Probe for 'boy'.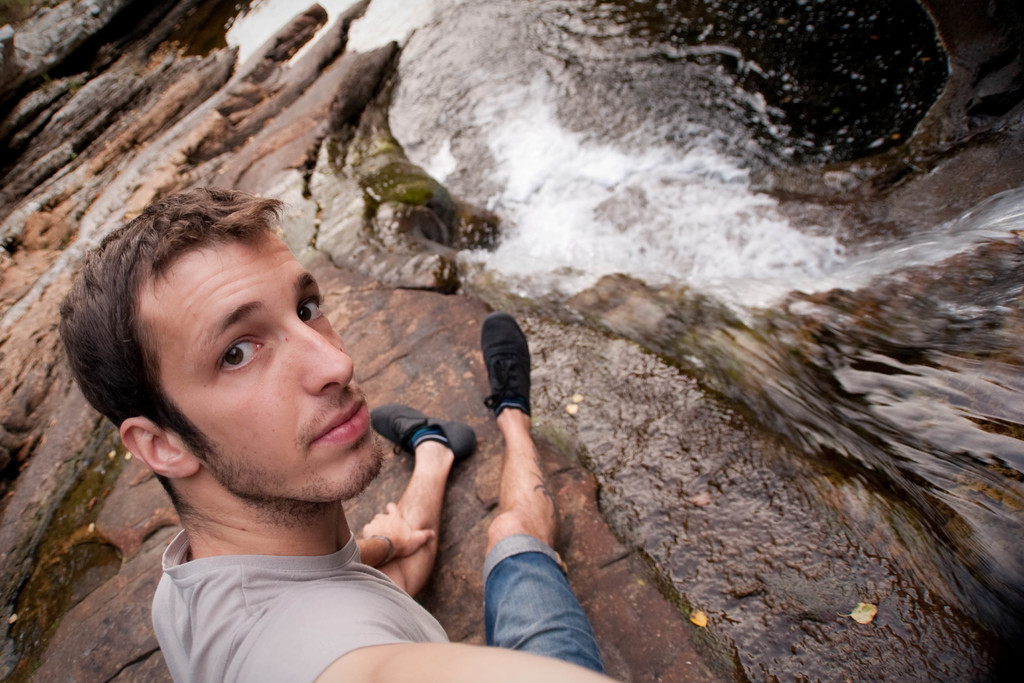
Probe result: bbox(59, 174, 619, 682).
